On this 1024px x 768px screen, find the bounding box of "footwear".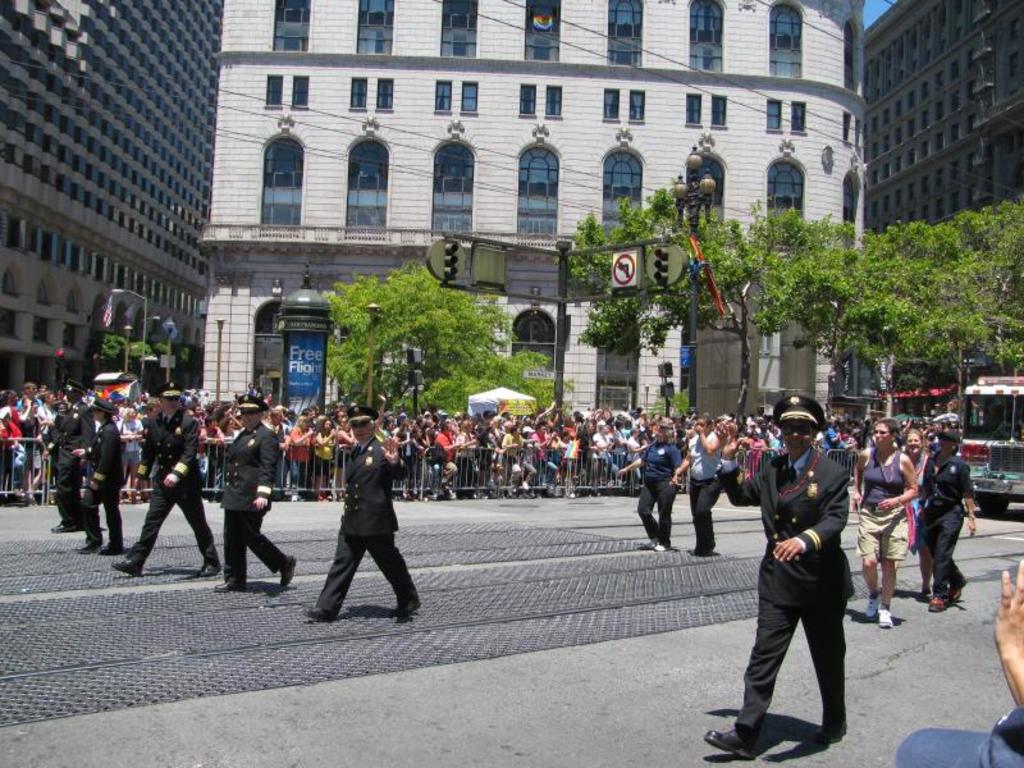
Bounding box: (left=303, top=602, right=352, bottom=628).
